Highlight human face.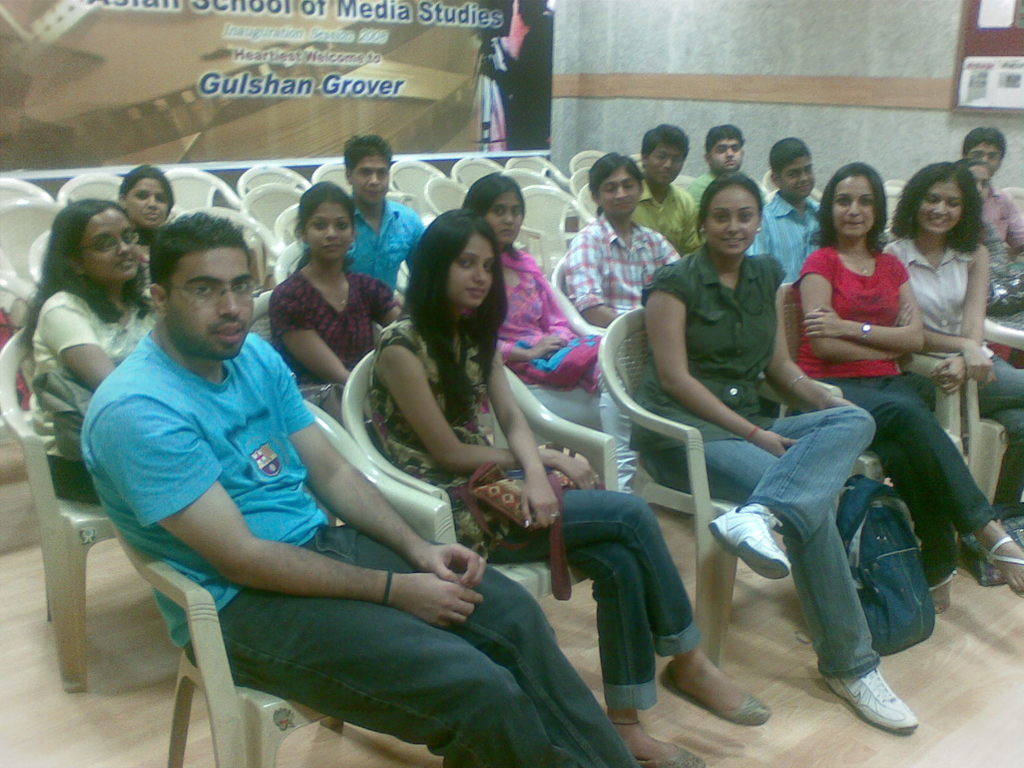
Highlighted region: box=[598, 165, 641, 221].
